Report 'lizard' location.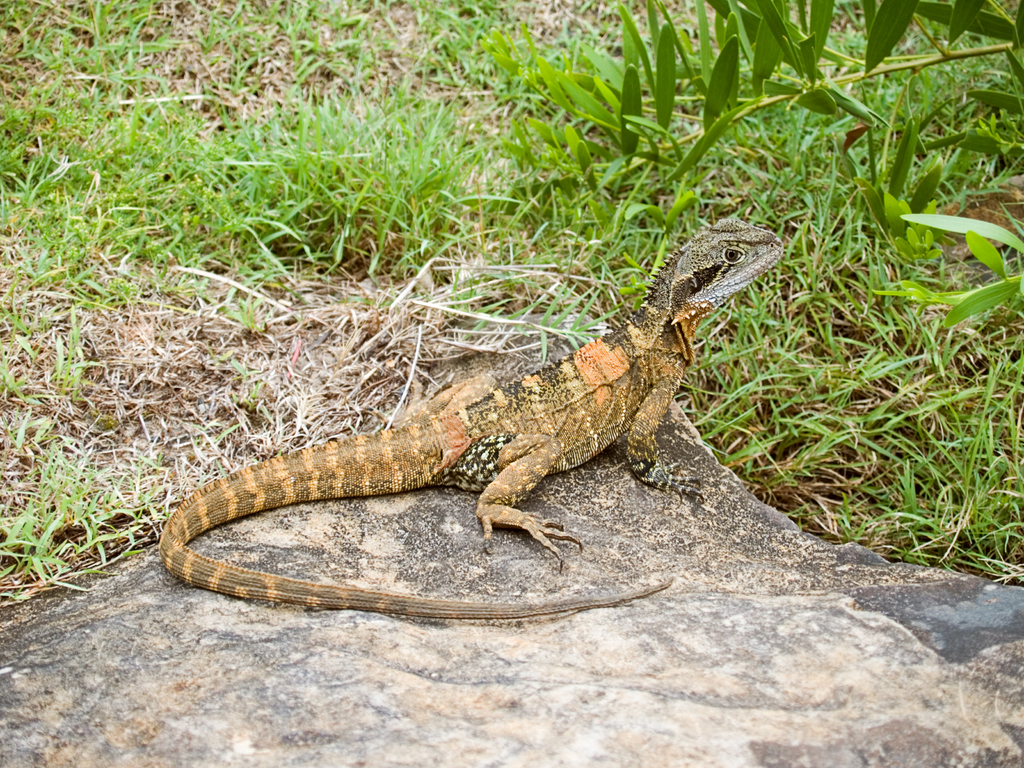
Report: [158, 223, 777, 630].
